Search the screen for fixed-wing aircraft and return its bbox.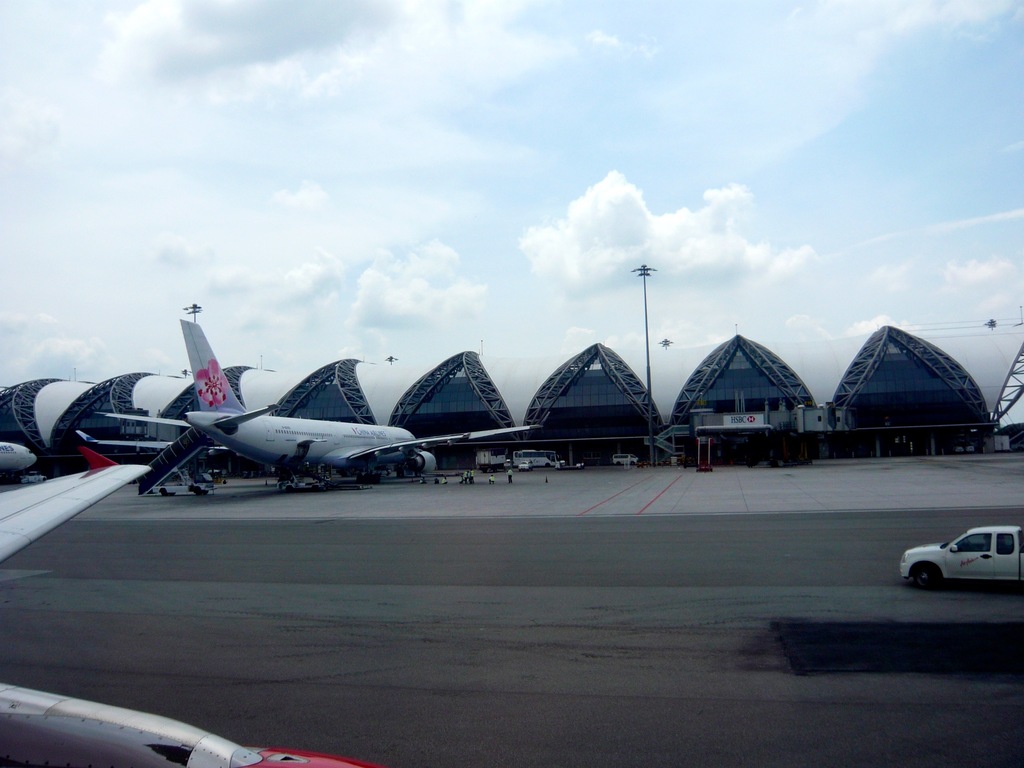
Found: (93,316,548,487).
